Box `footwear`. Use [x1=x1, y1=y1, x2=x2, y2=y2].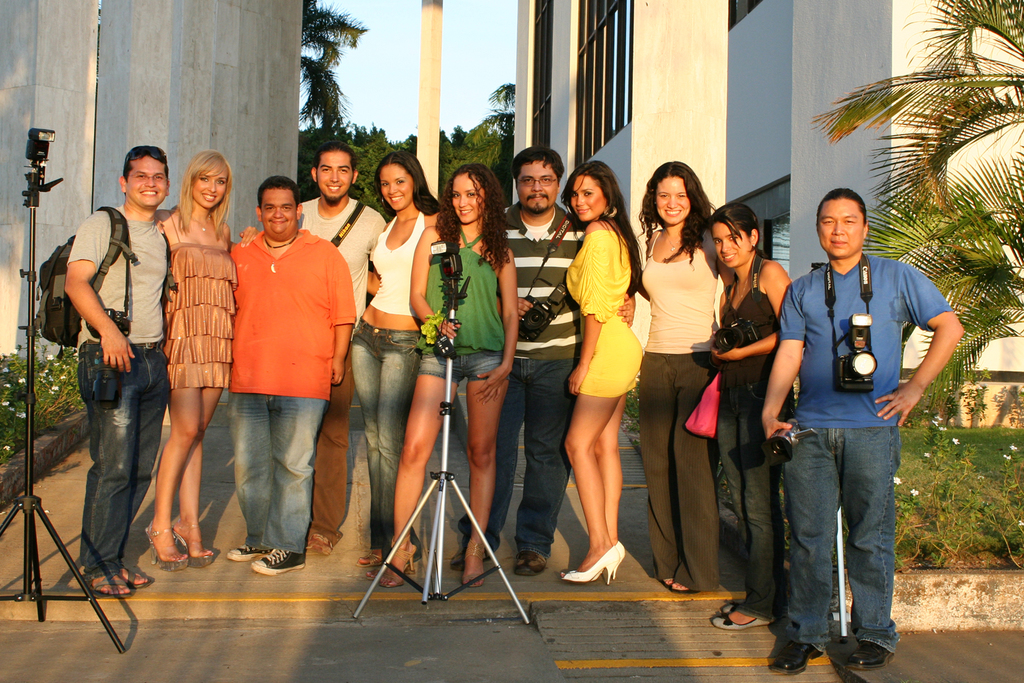
[x1=366, y1=535, x2=421, y2=588].
